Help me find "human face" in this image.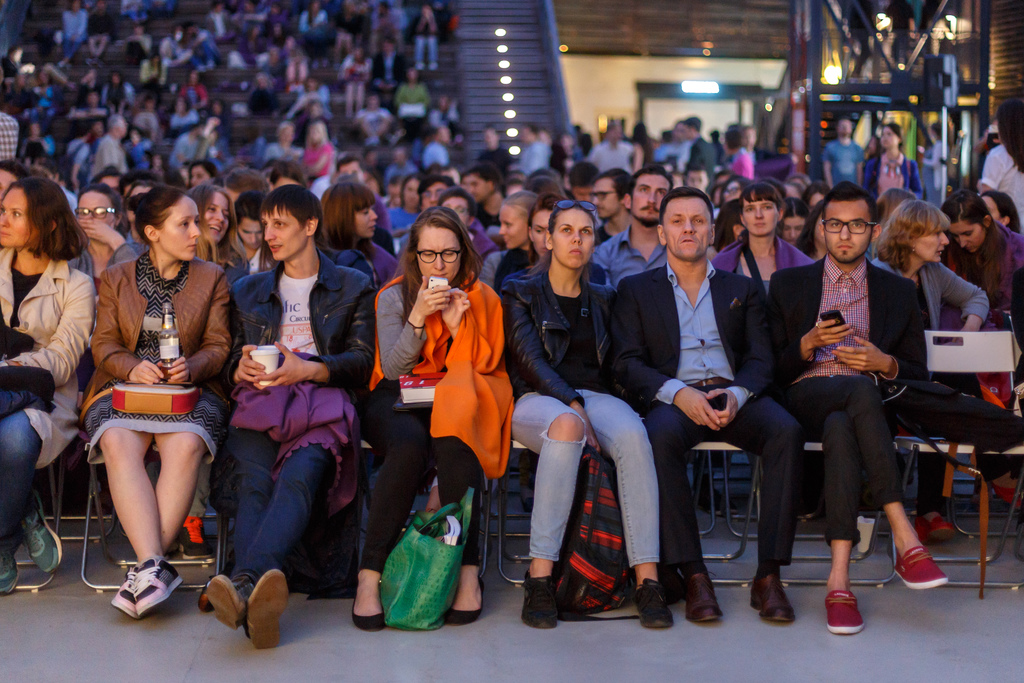
Found it: select_region(914, 230, 950, 264).
